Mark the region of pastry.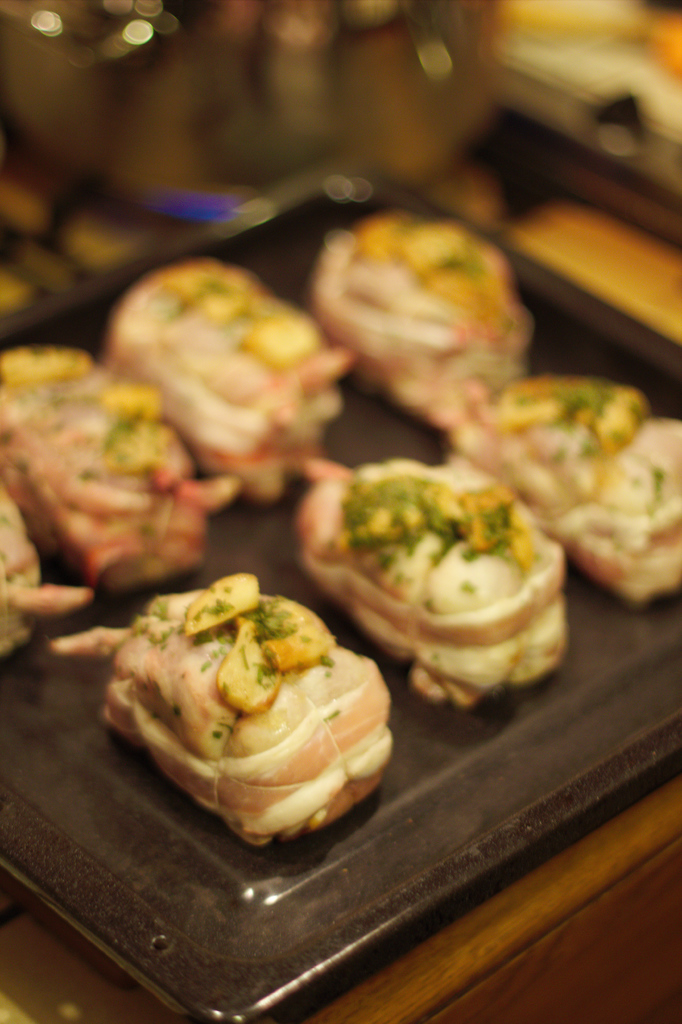
Region: {"left": 309, "top": 221, "right": 535, "bottom": 421}.
